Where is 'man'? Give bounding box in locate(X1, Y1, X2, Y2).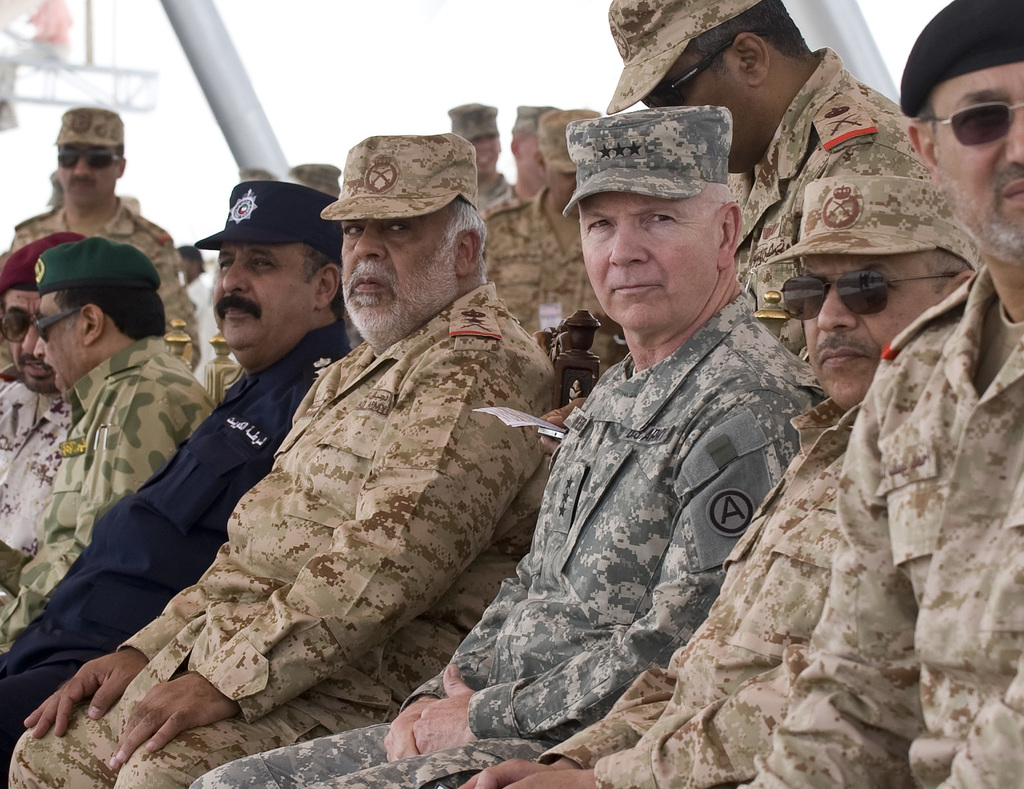
locate(477, 107, 610, 385).
